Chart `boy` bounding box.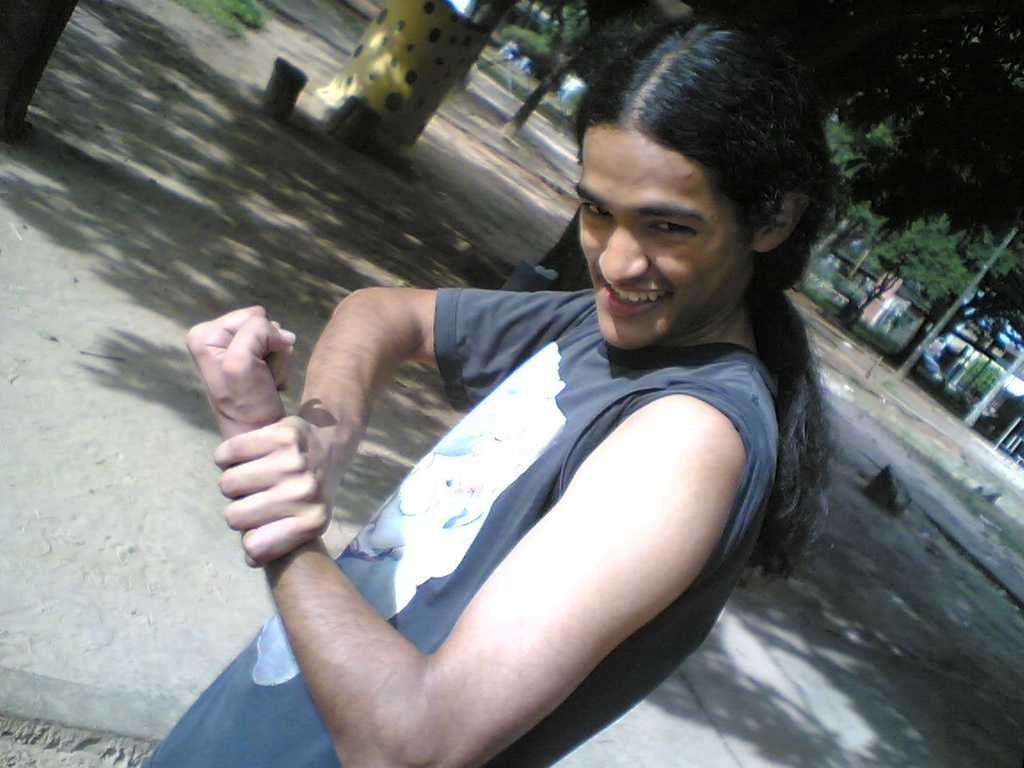
Charted: bbox=[138, 24, 804, 767].
